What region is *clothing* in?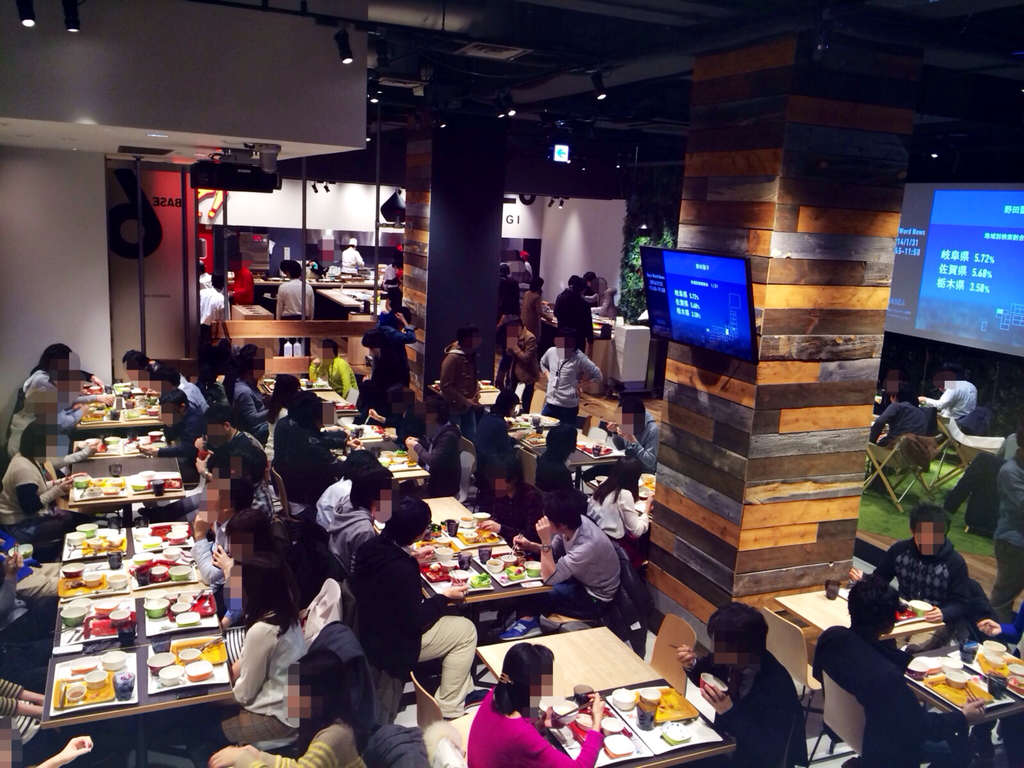
bbox=[340, 245, 361, 271].
